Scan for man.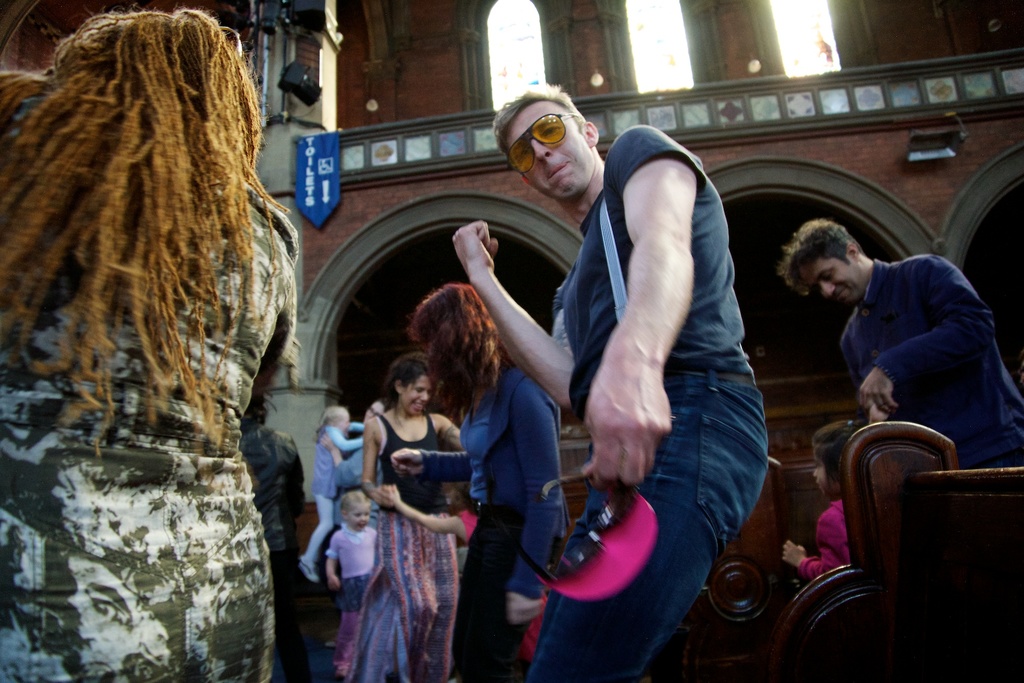
Scan result: bbox=(797, 217, 1018, 473).
